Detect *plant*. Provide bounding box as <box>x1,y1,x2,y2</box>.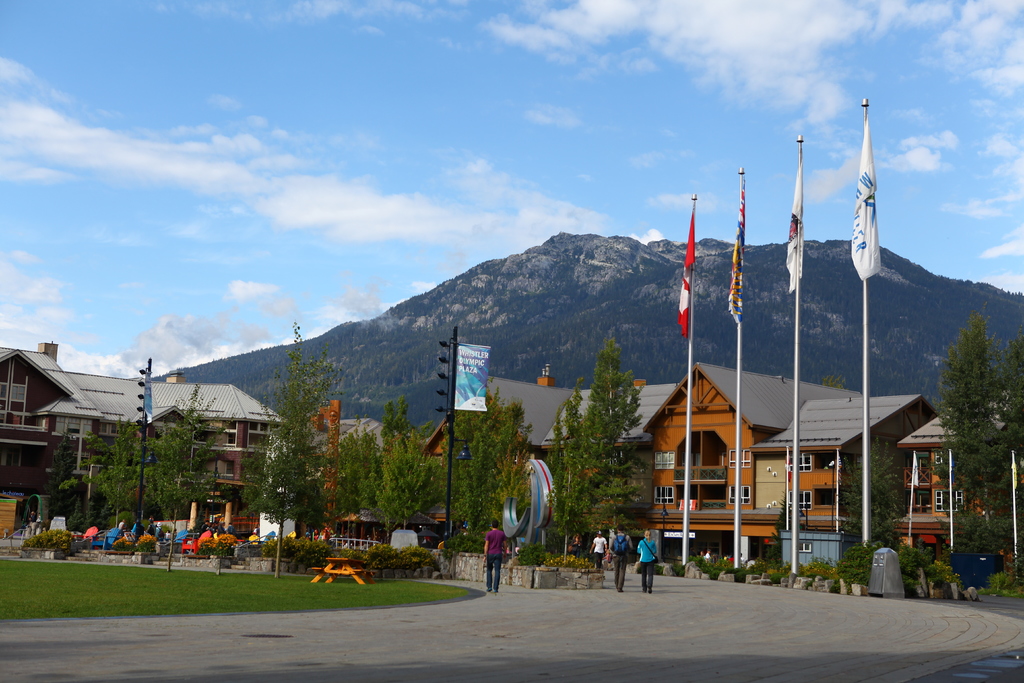
<box>210,530,248,555</box>.
